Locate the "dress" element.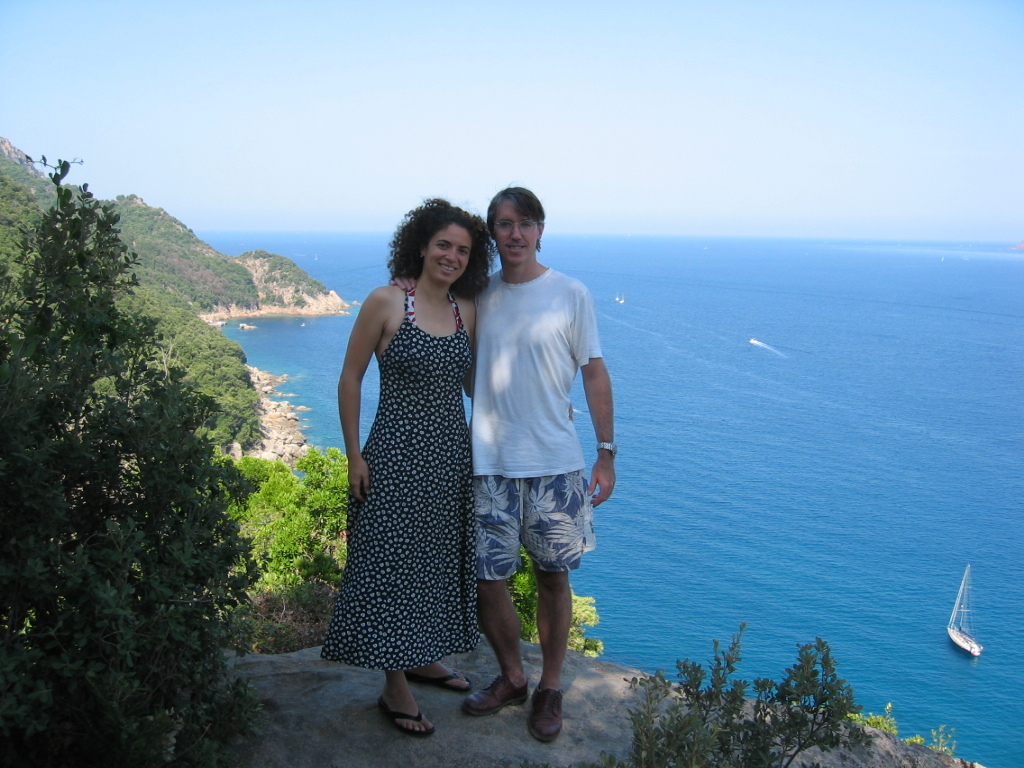
Element bbox: Rect(322, 268, 492, 693).
